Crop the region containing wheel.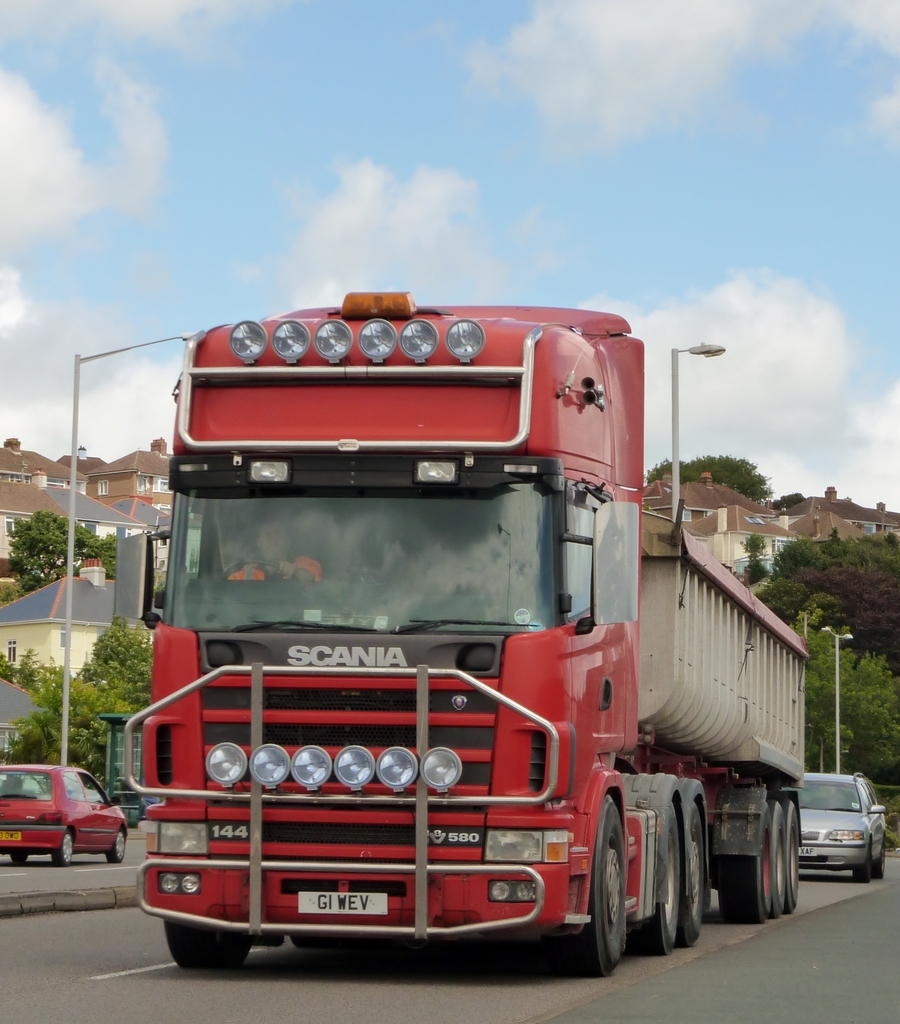
Crop region: [left=10, top=853, right=28, bottom=865].
